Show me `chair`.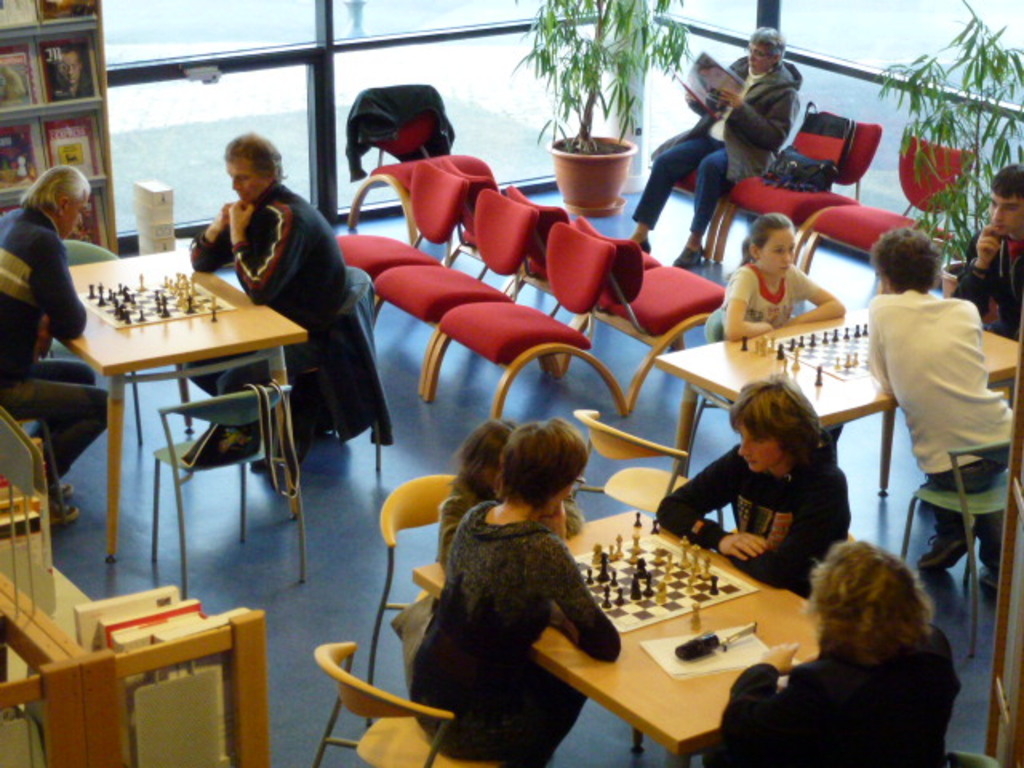
`chair` is here: select_region(704, 106, 886, 280).
